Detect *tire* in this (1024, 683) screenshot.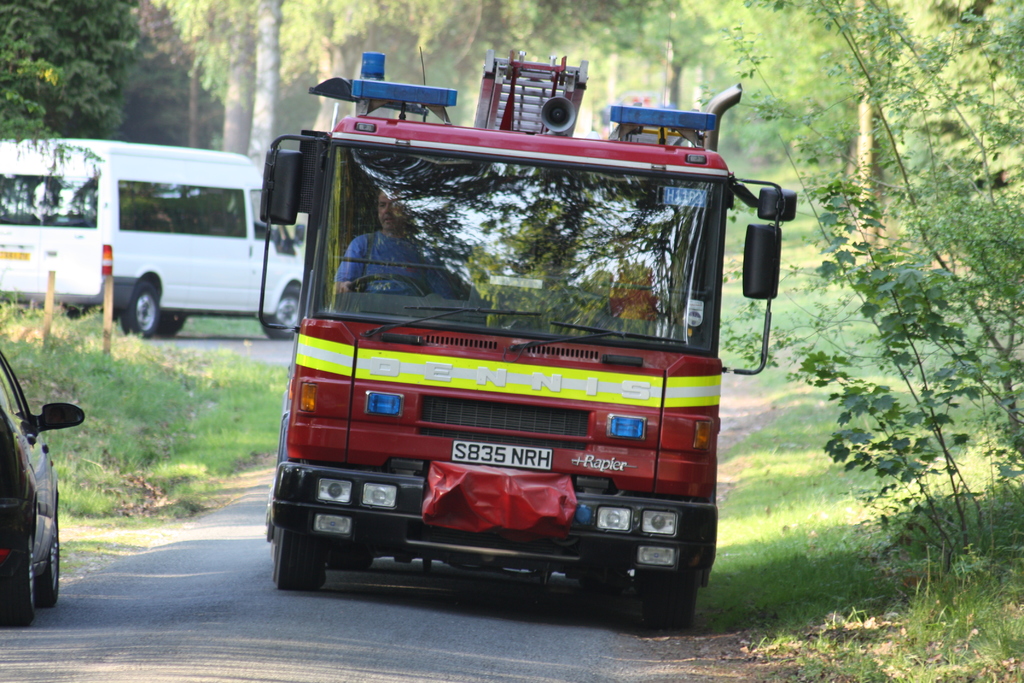
Detection: [x1=643, y1=572, x2=697, y2=627].
